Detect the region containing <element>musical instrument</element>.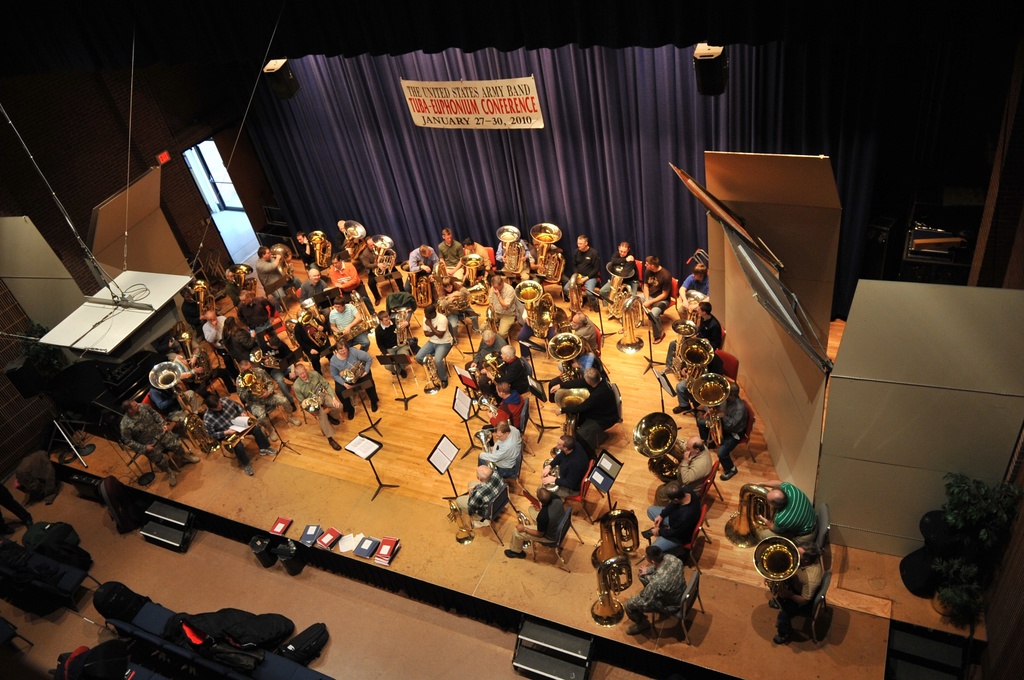
753/531/806/605.
